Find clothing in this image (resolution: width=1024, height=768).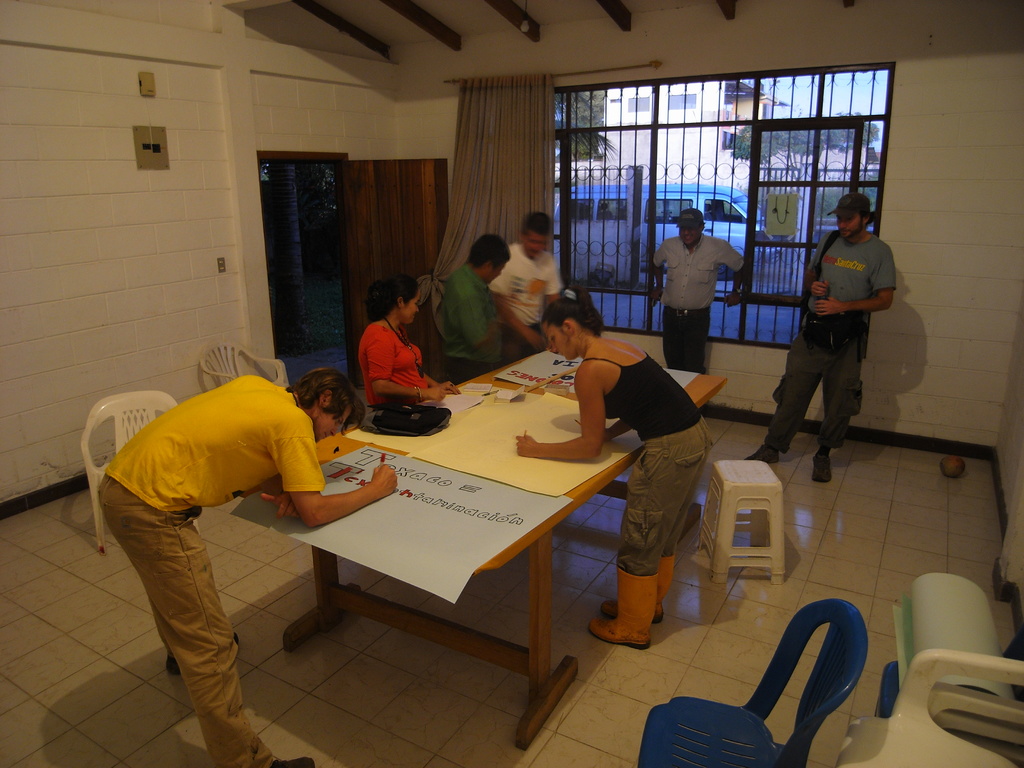
[x1=97, y1=374, x2=326, y2=767].
